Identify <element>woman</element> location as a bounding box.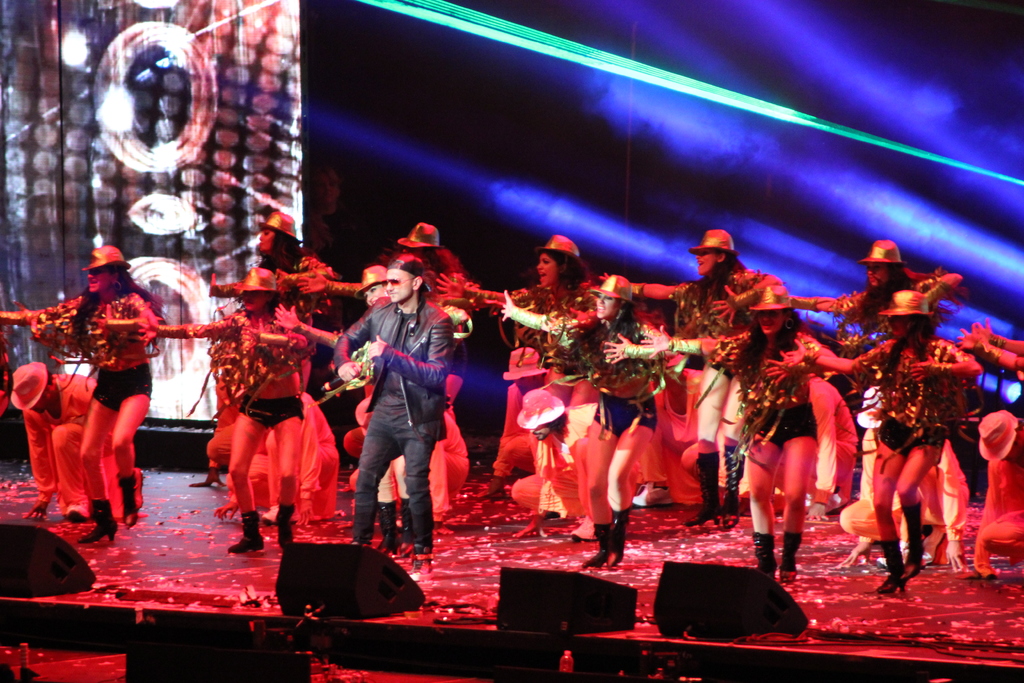
{"left": 785, "top": 292, "right": 974, "bottom": 594}.
